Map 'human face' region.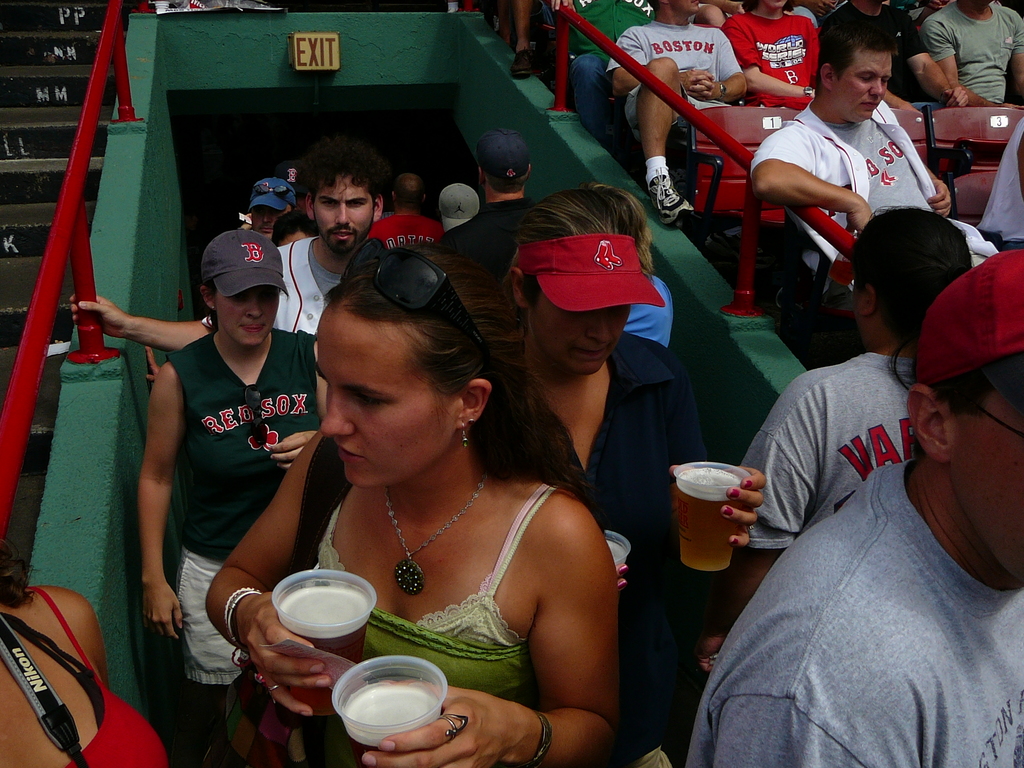
Mapped to bbox=(952, 390, 1023, 581).
